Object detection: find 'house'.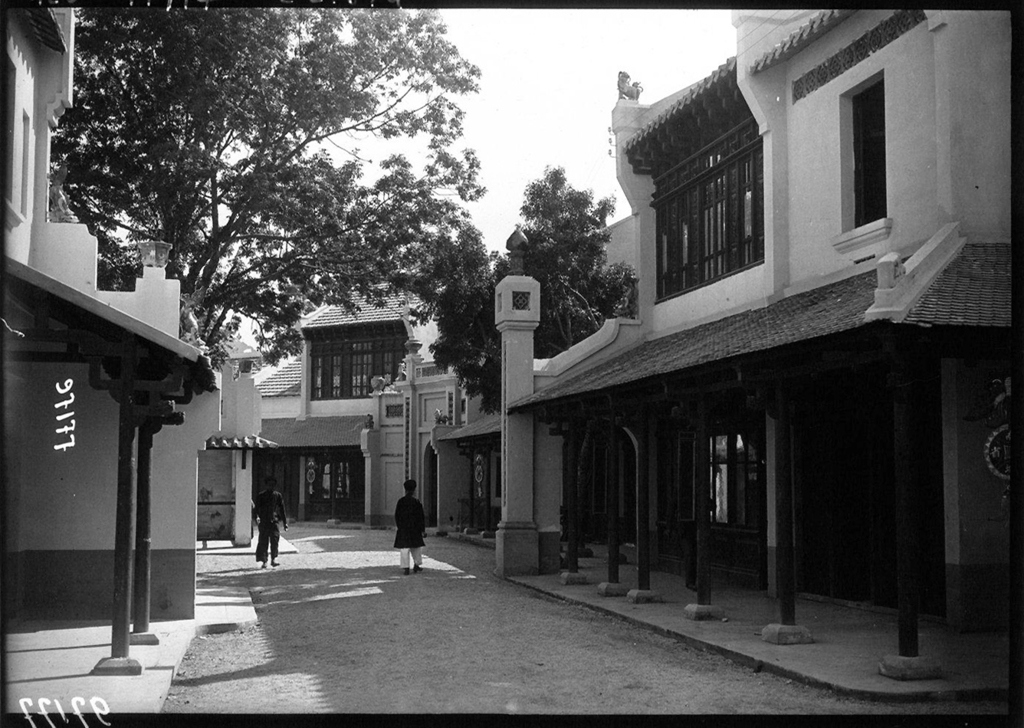
{"x1": 507, "y1": 0, "x2": 1023, "y2": 628}.
